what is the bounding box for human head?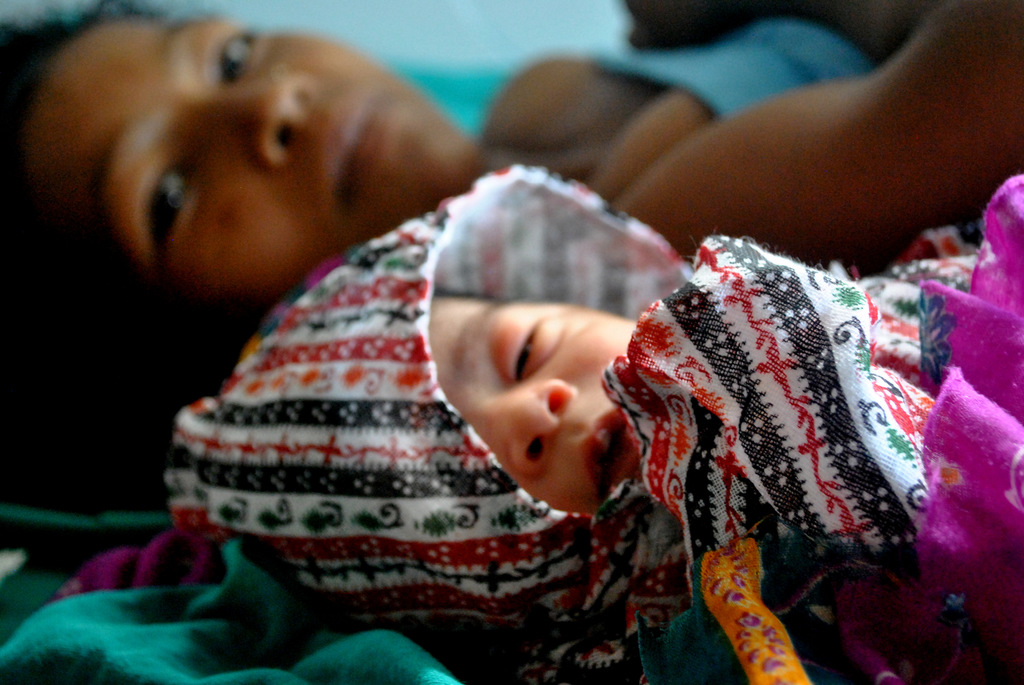
locate(0, 0, 482, 388).
